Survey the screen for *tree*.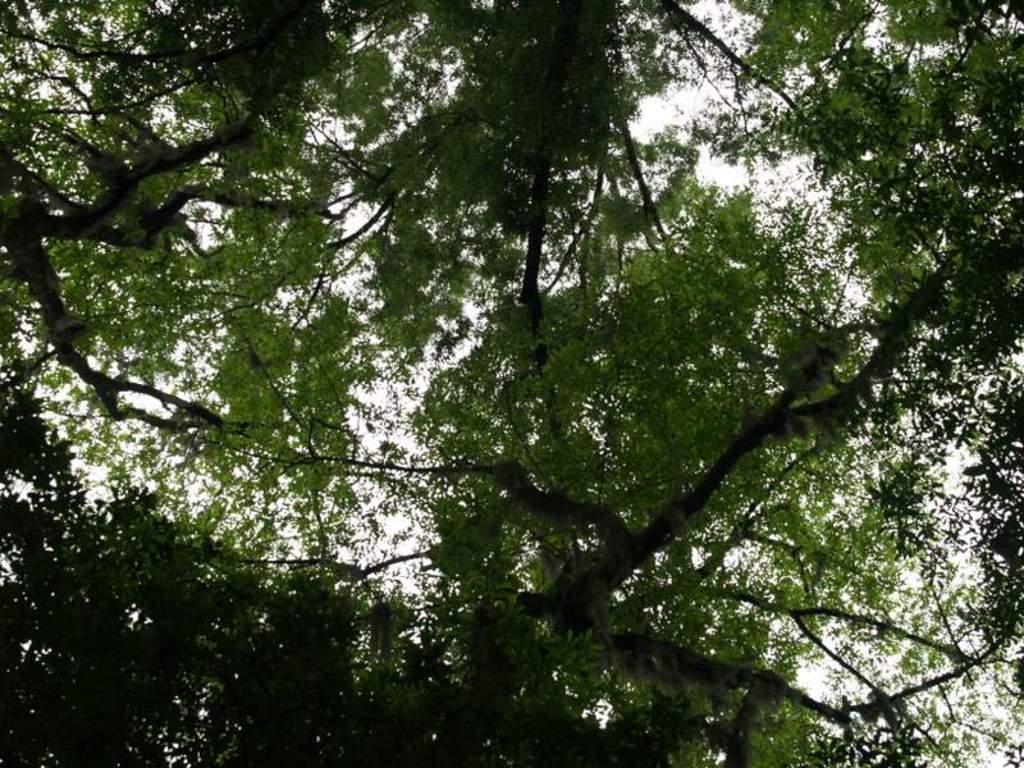
Survey found: pyautogui.locateOnScreen(0, 0, 1023, 767).
